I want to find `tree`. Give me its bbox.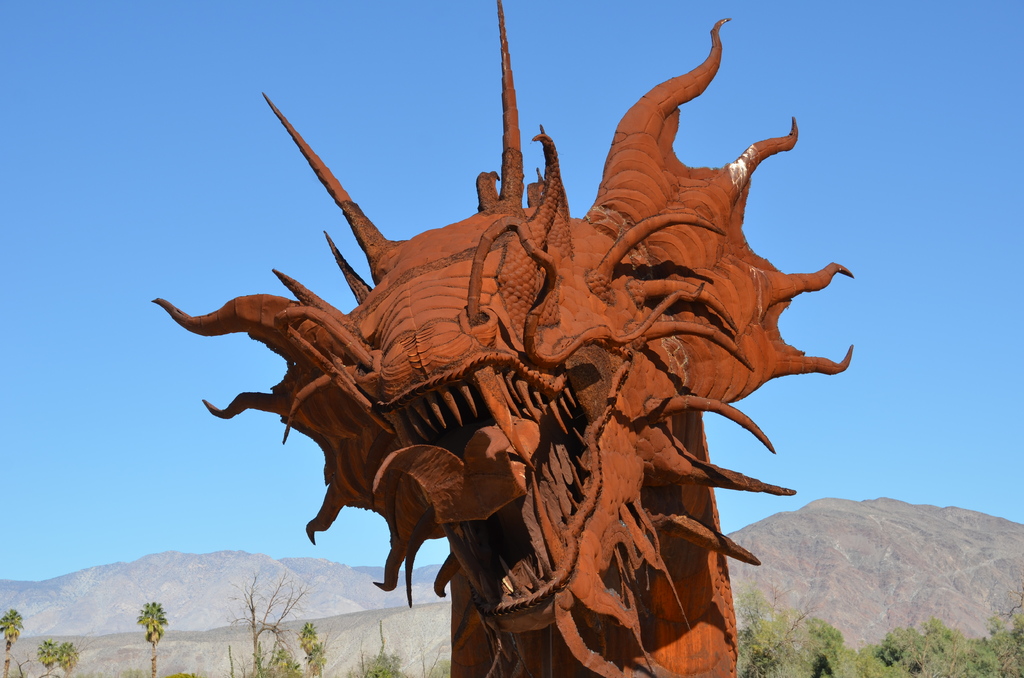
0, 611, 27, 677.
